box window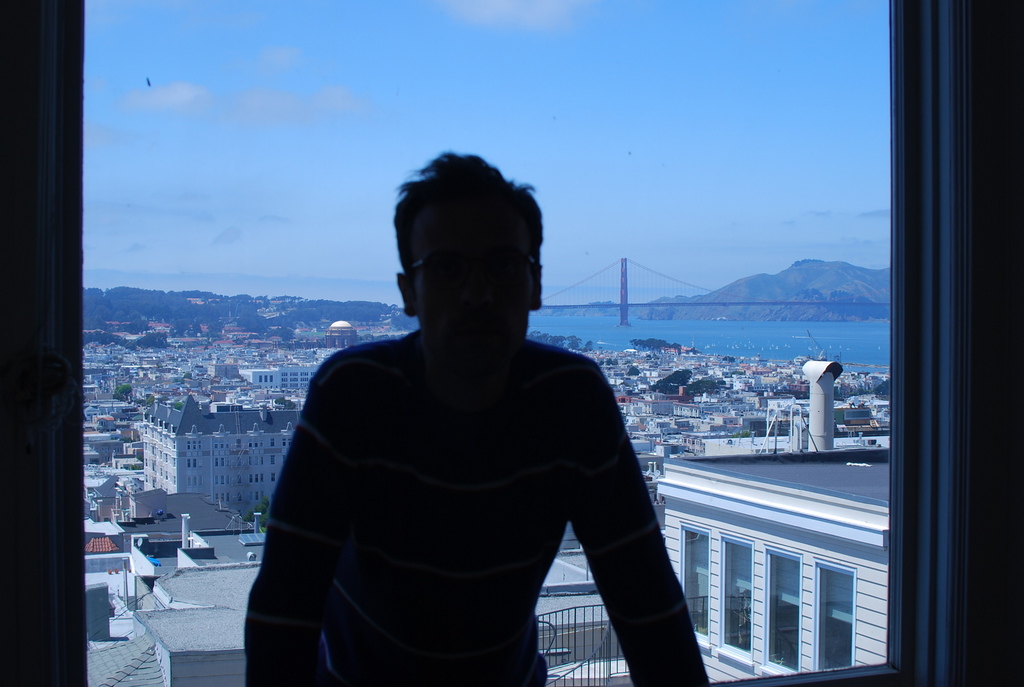
crop(45, 0, 953, 686)
